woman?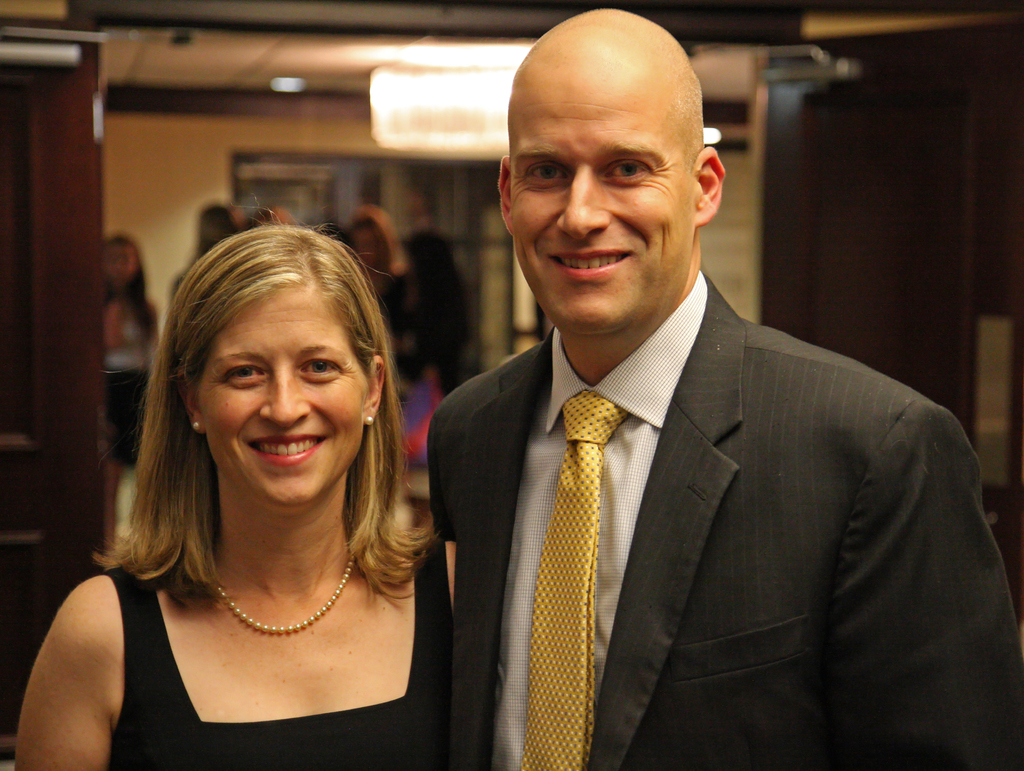
l=43, t=203, r=476, b=767
